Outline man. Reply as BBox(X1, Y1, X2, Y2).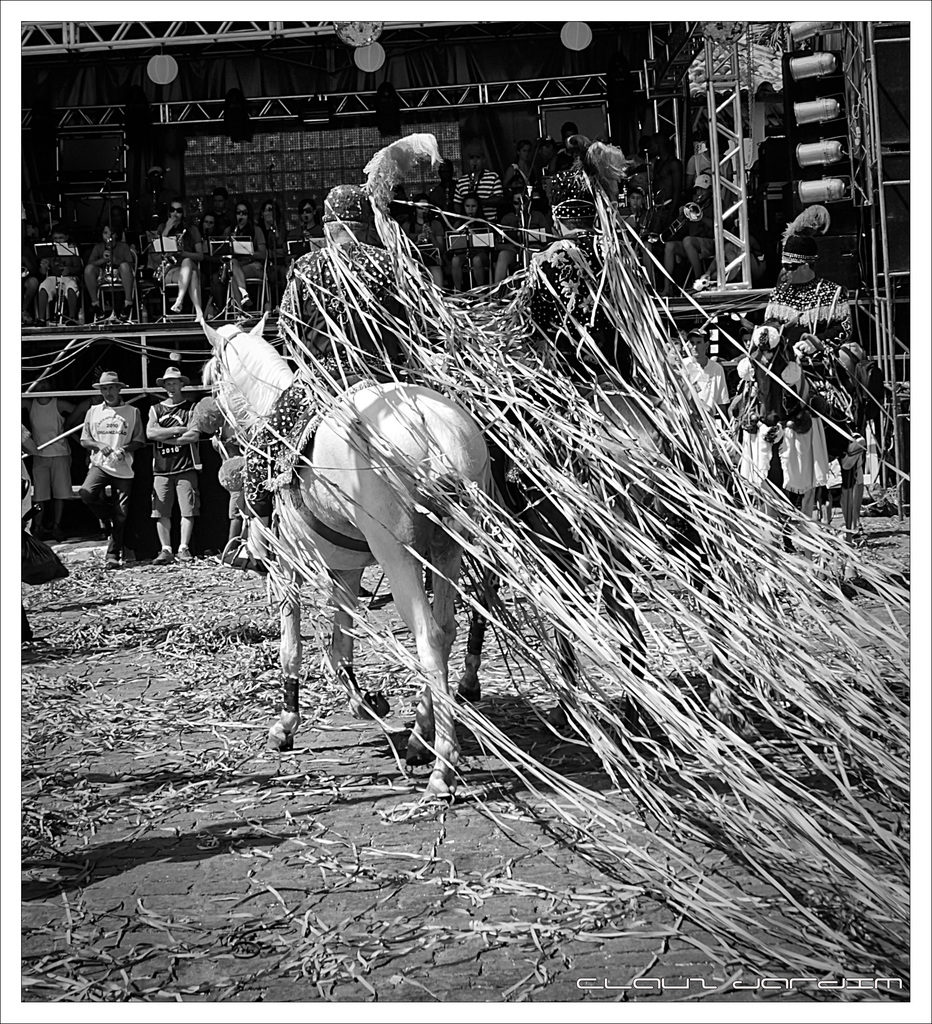
BBox(75, 367, 134, 541).
